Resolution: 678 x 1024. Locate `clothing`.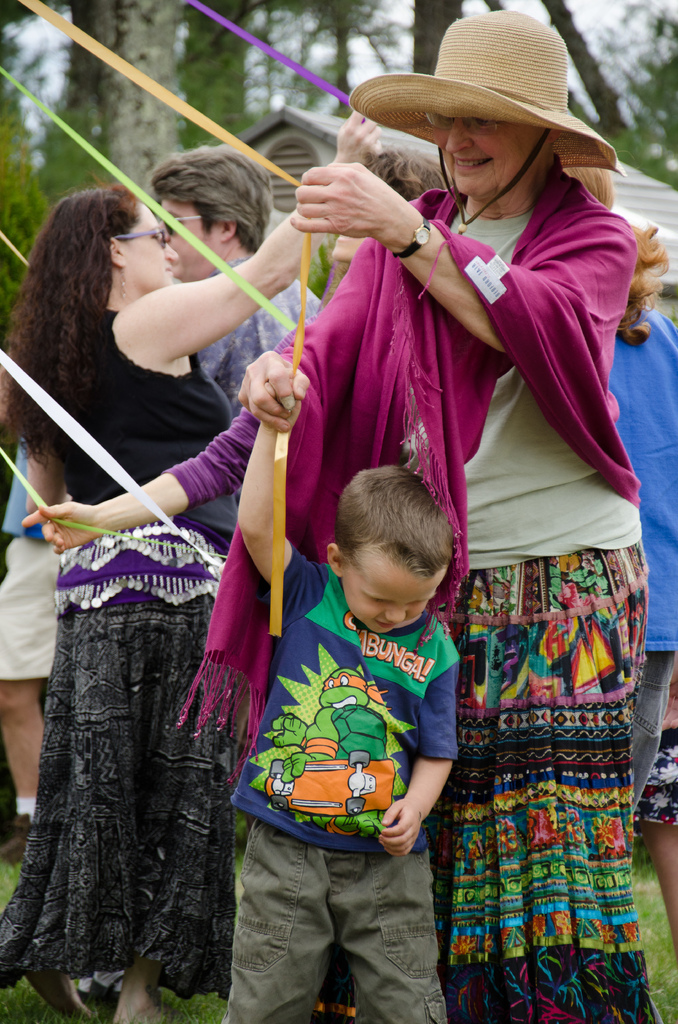
locate(7, 270, 248, 973).
